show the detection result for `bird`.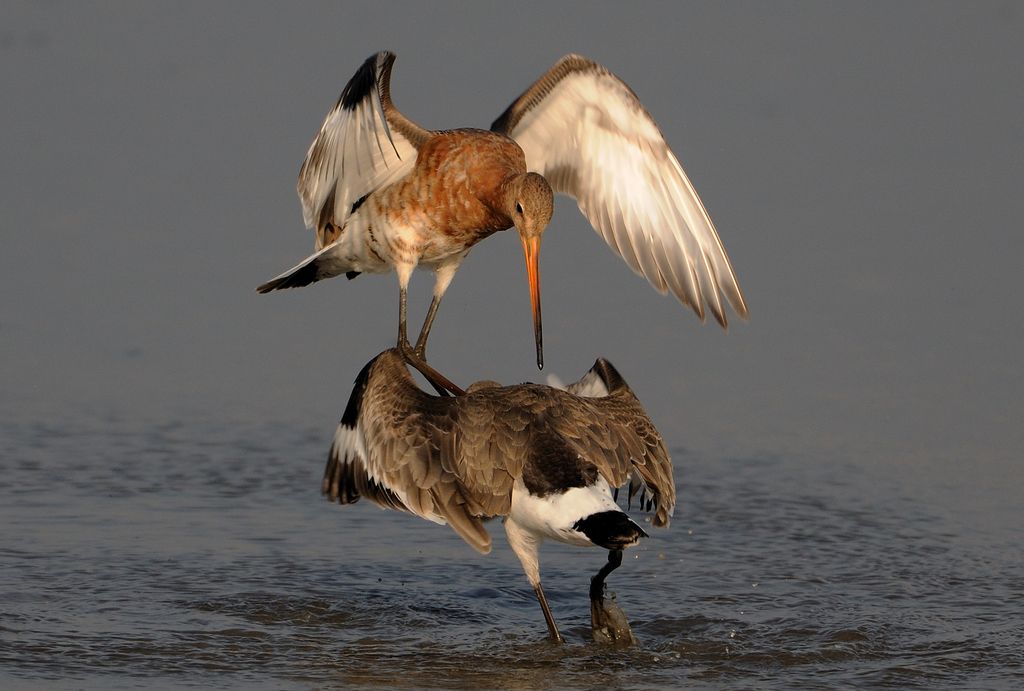
252/52/748/369.
